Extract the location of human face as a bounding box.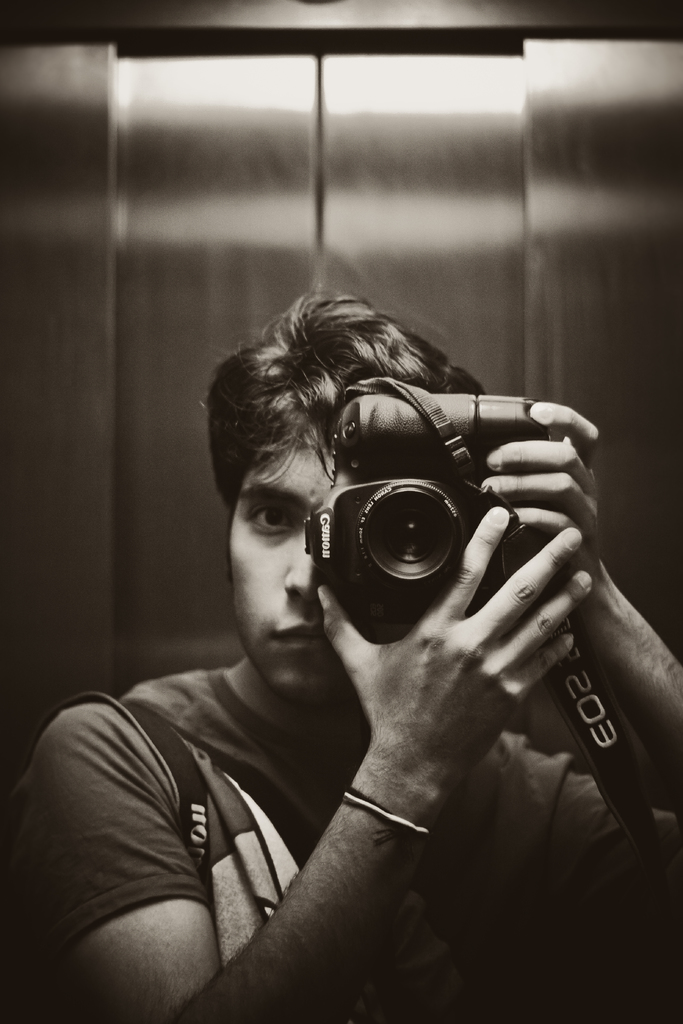
<bbox>222, 422, 362, 686</bbox>.
